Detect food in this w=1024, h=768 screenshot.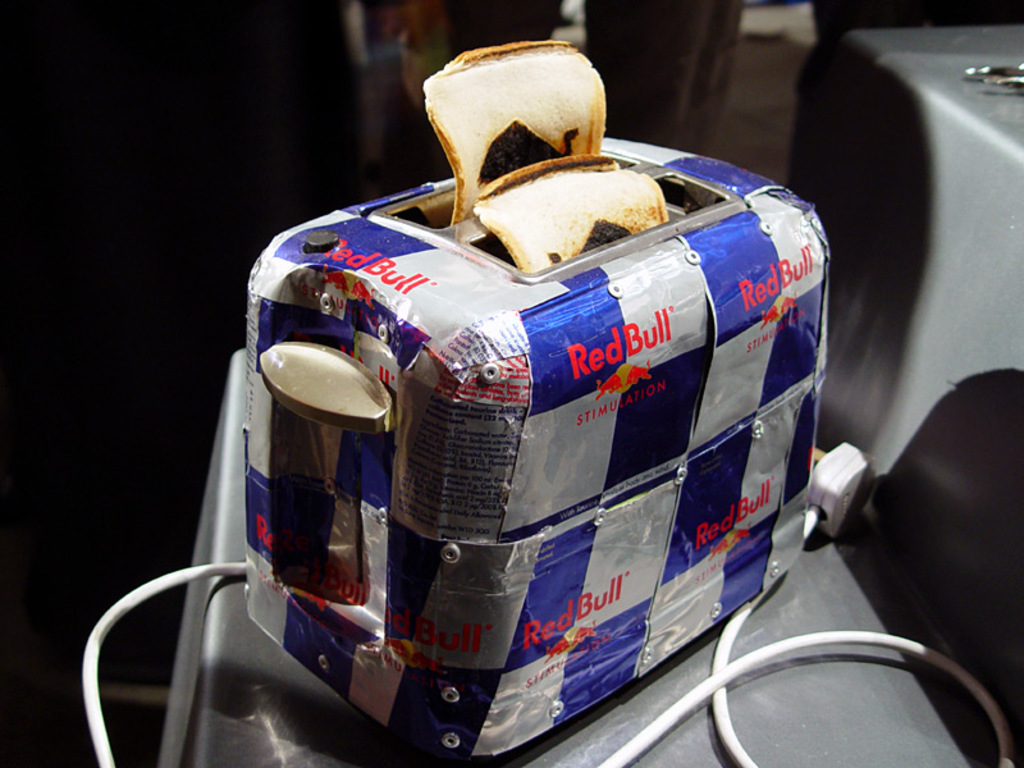
Detection: (417, 40, 605, 225).
